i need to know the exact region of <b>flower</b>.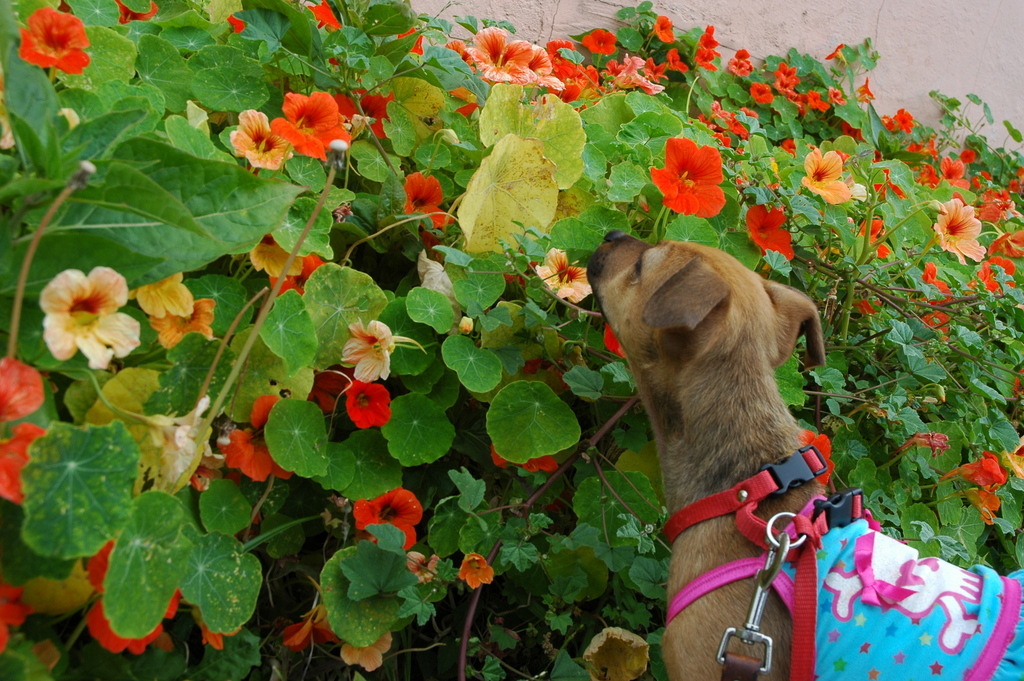
Region: bbox(1002, 447, 1023, 479).
